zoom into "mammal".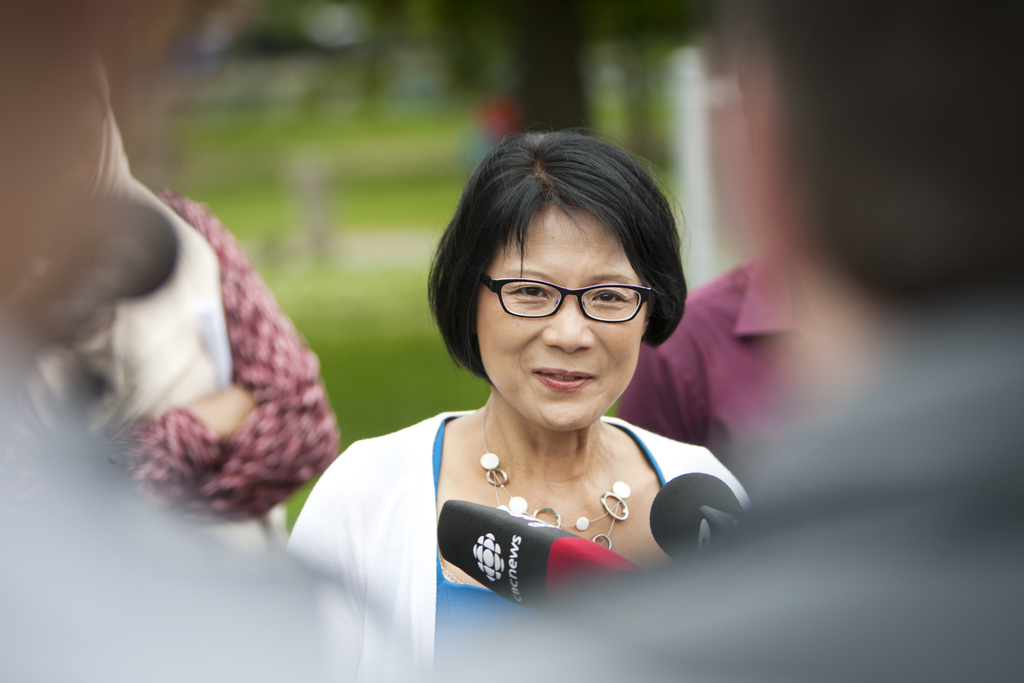
Zoom target: [0, 35, 345, 546].
